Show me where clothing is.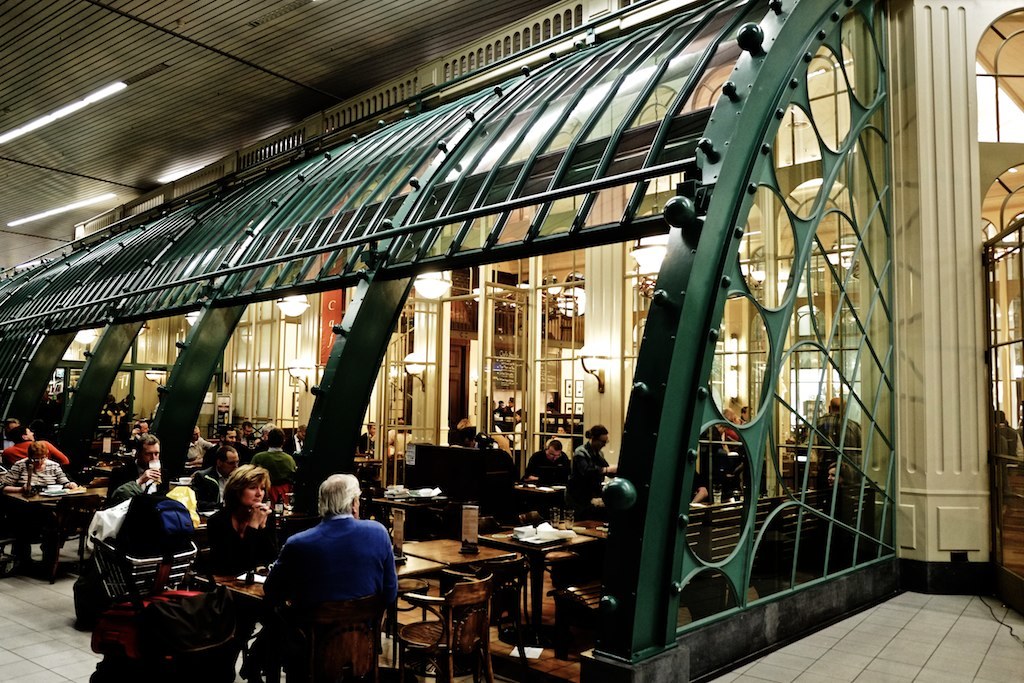
clothing is at [1, 436, 15, 448].
